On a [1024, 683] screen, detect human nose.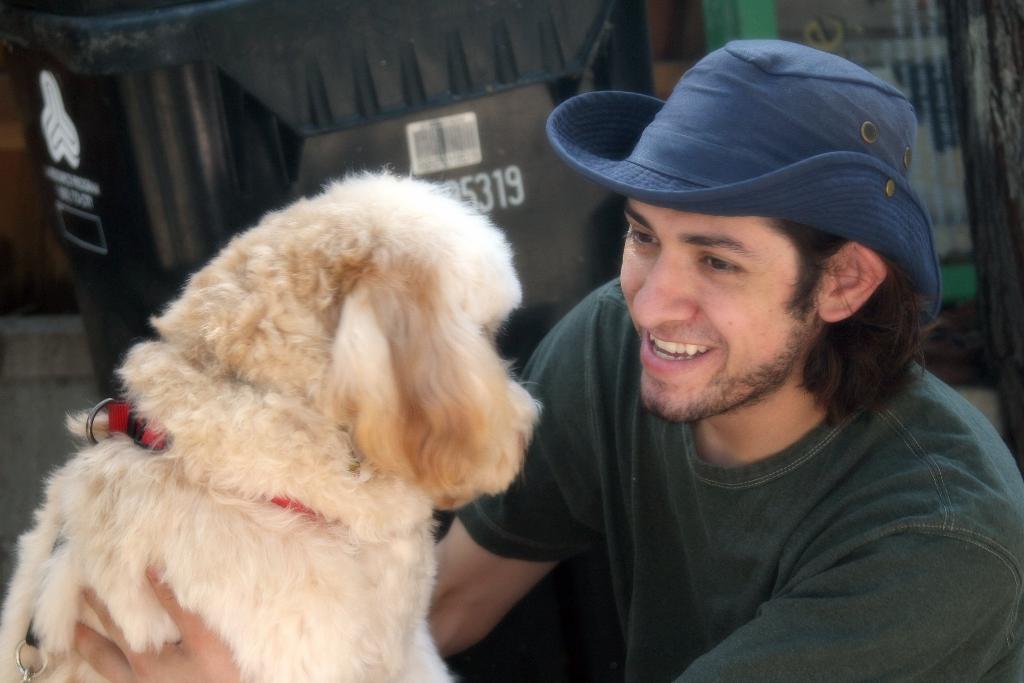
<bbox>630, 249, 701, 334</bbox>.
